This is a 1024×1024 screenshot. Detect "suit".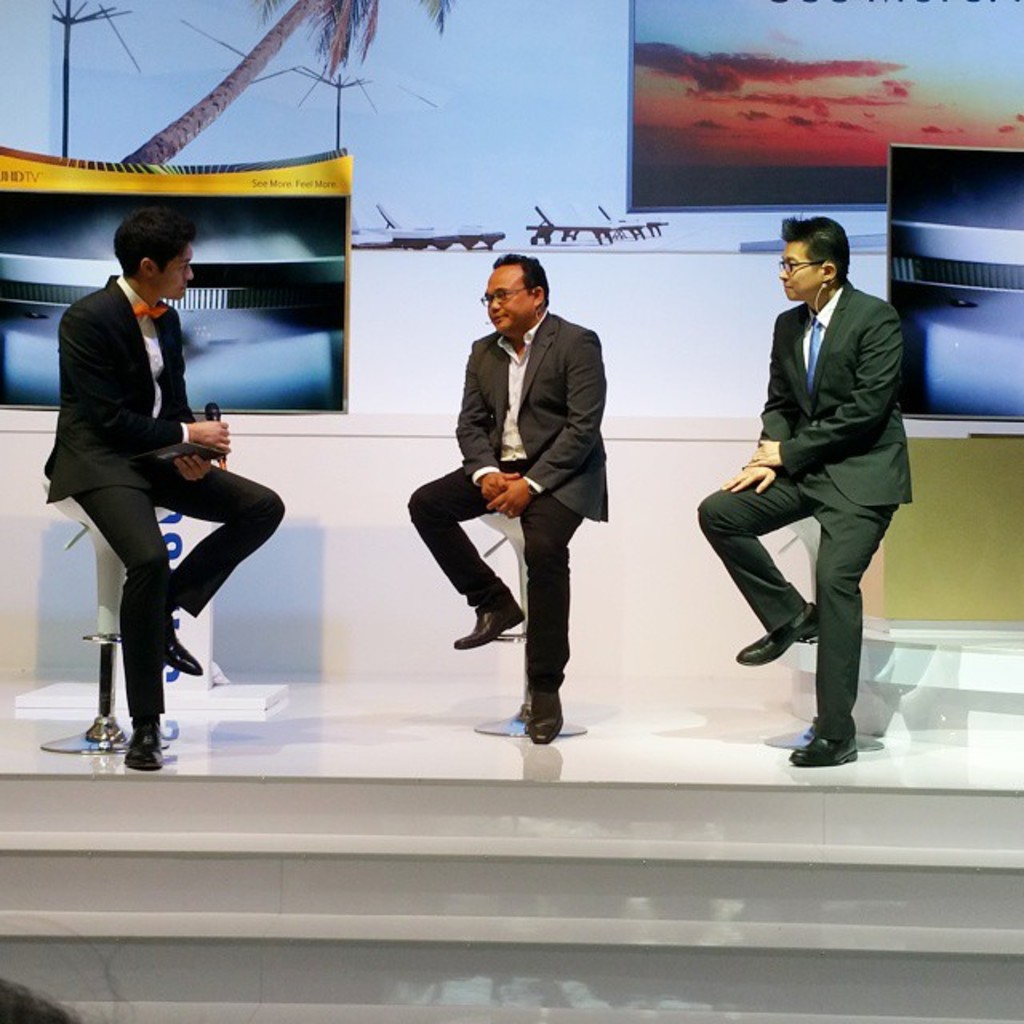
Rect(40, 270, 290, 731).
